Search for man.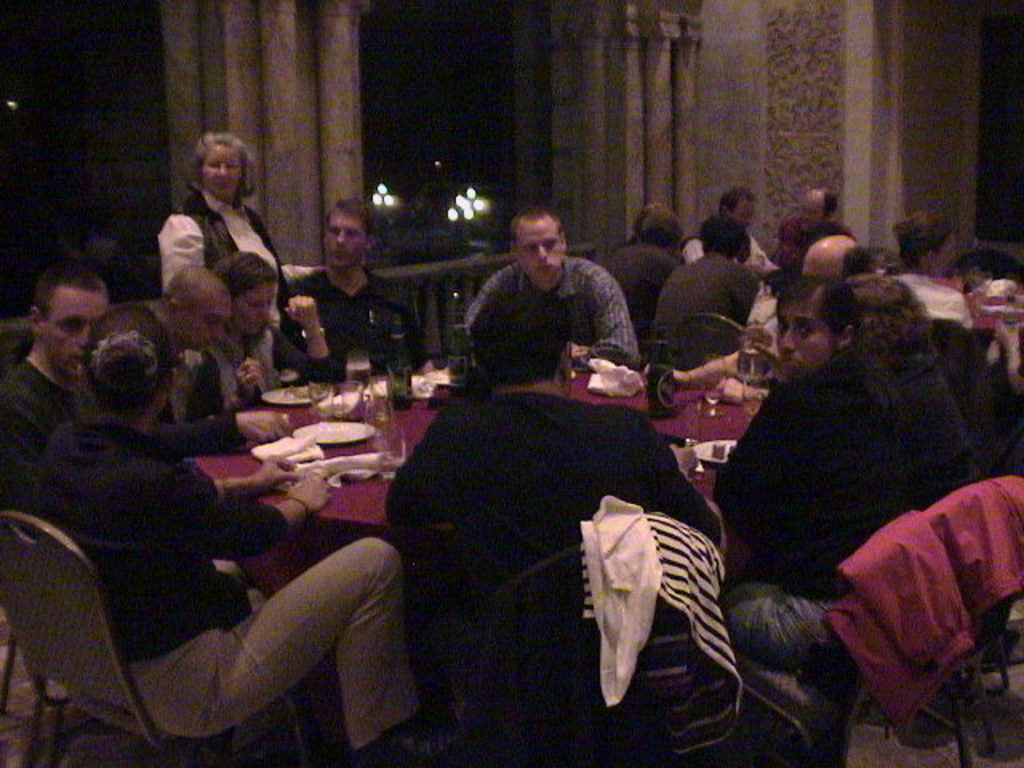
Found at <box>379,237,734,762</box>.
